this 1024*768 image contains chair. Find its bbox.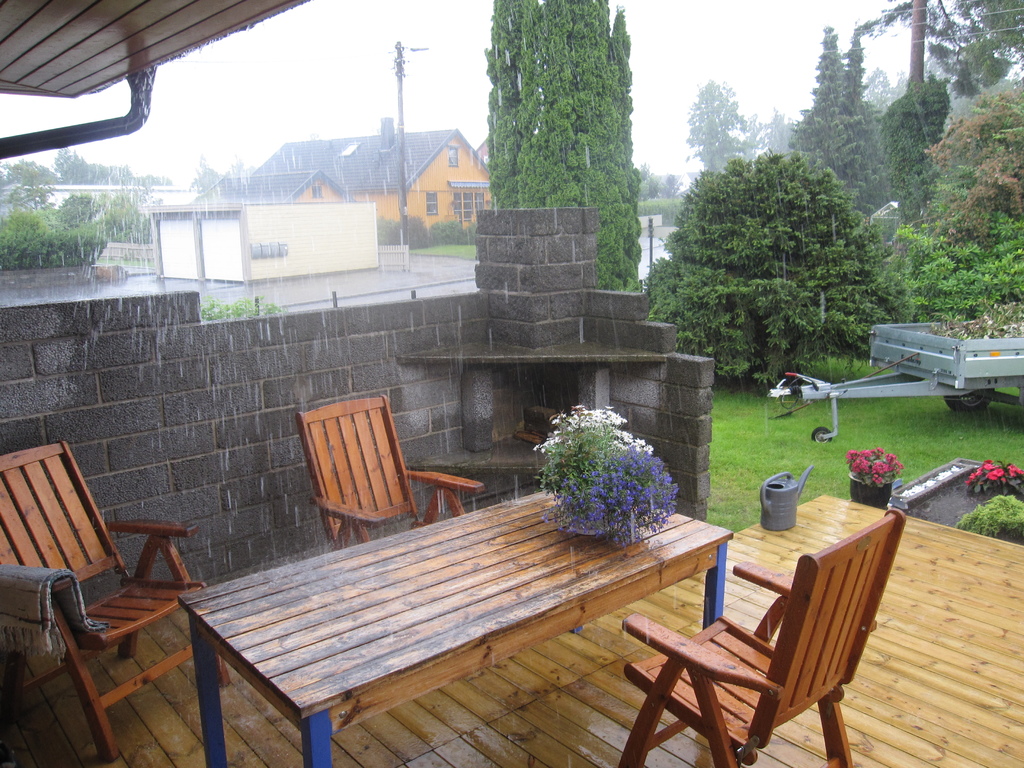
(294,393,485,552).
